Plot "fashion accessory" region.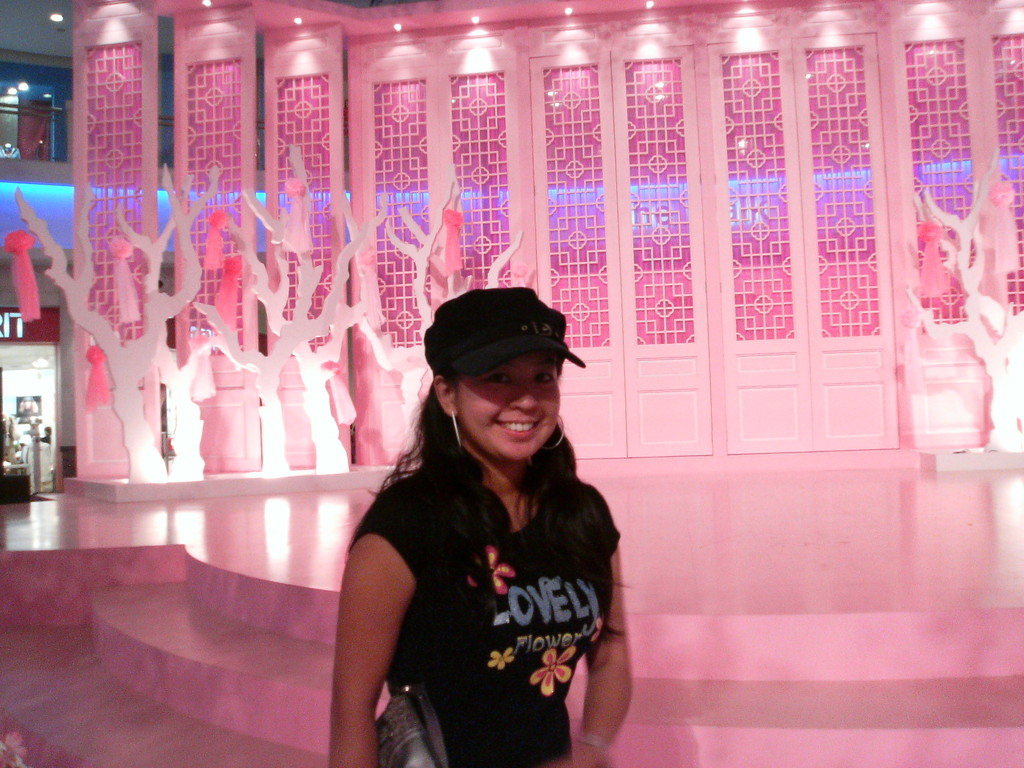
Plotted at crop(454, 404, 463, 447).
